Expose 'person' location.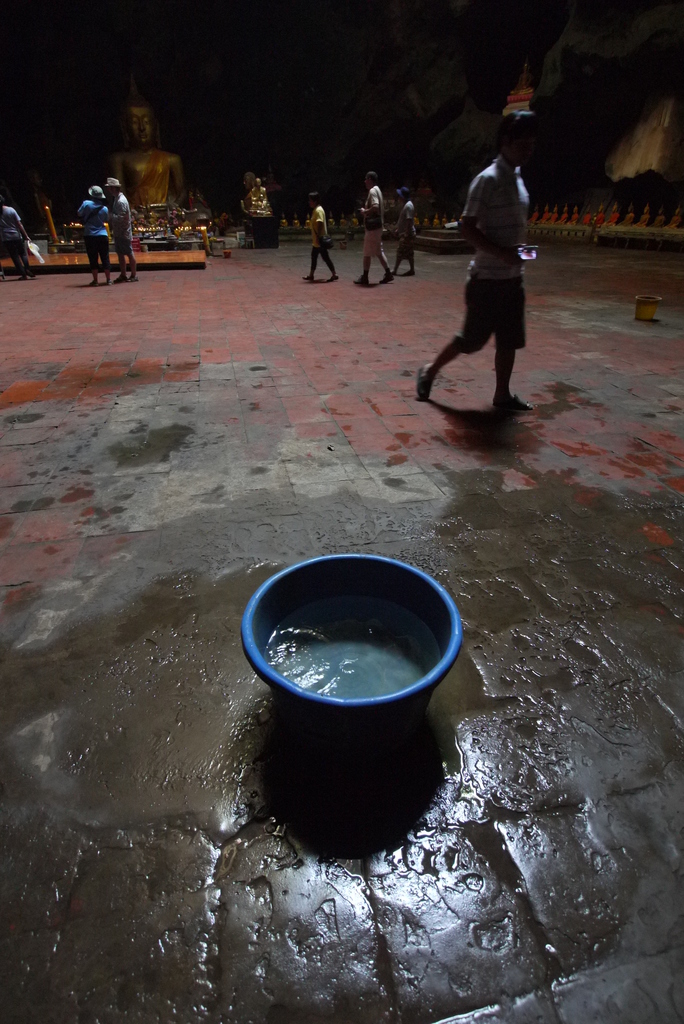
Exposed at (x1=421, y1=214, x2=428, y2=228).
